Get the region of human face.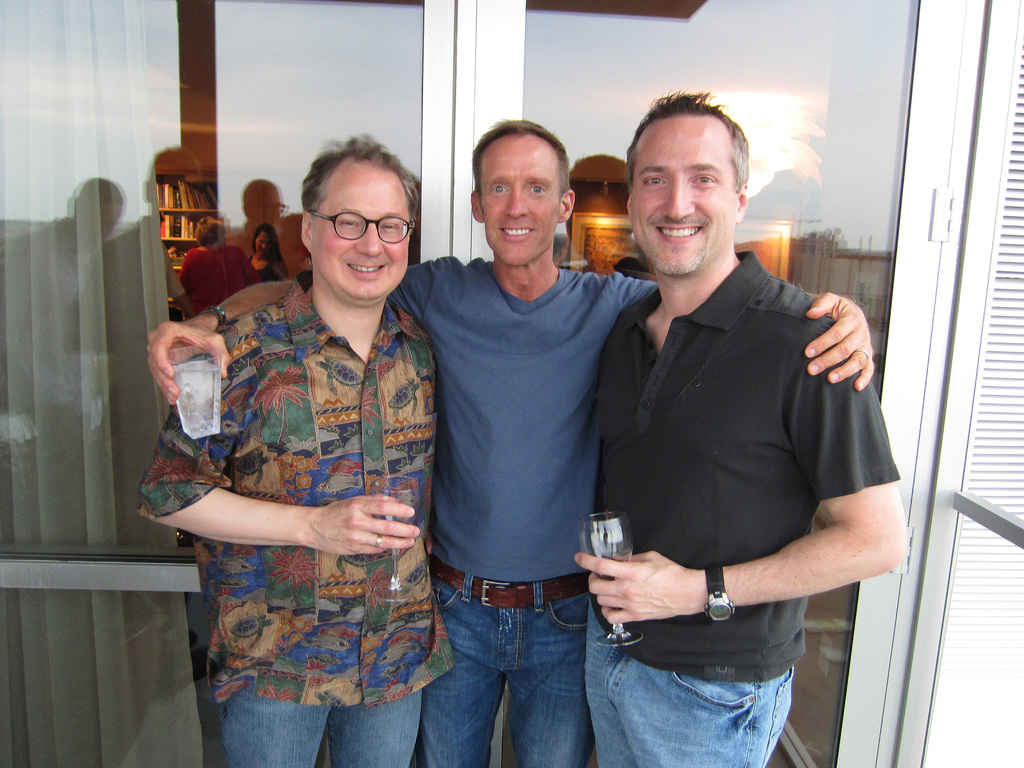
bbox=(632, 109, 735, 273).
